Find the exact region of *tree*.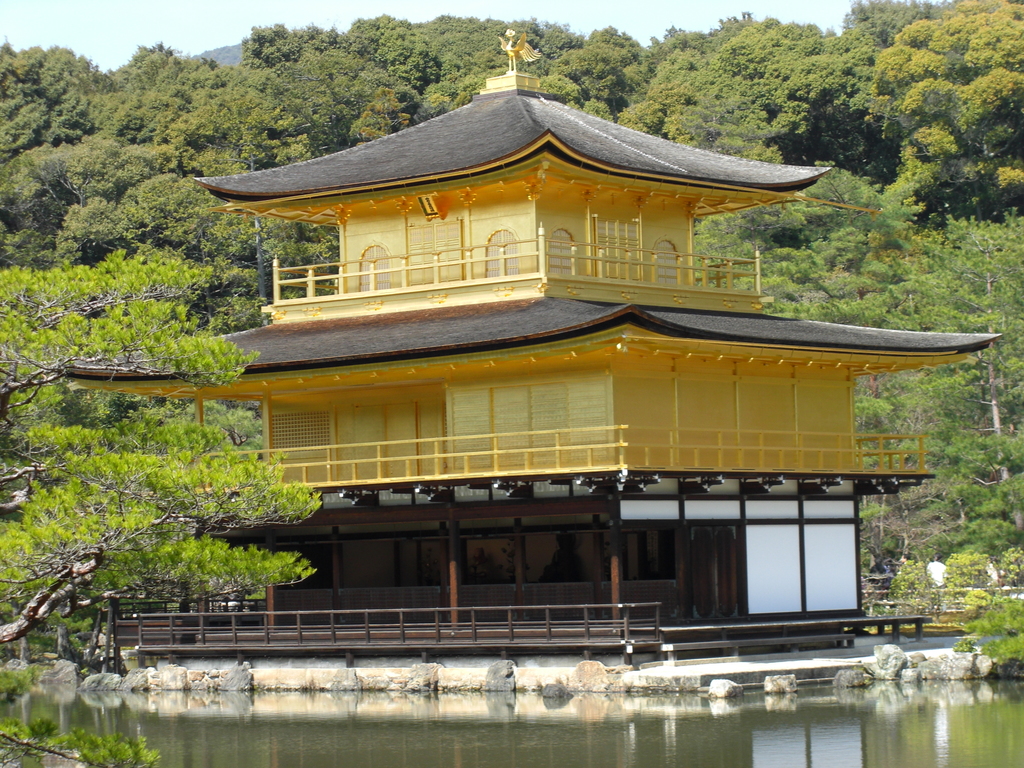
Exact region: <bbox>0, 244, 312, 767</bbox>.
